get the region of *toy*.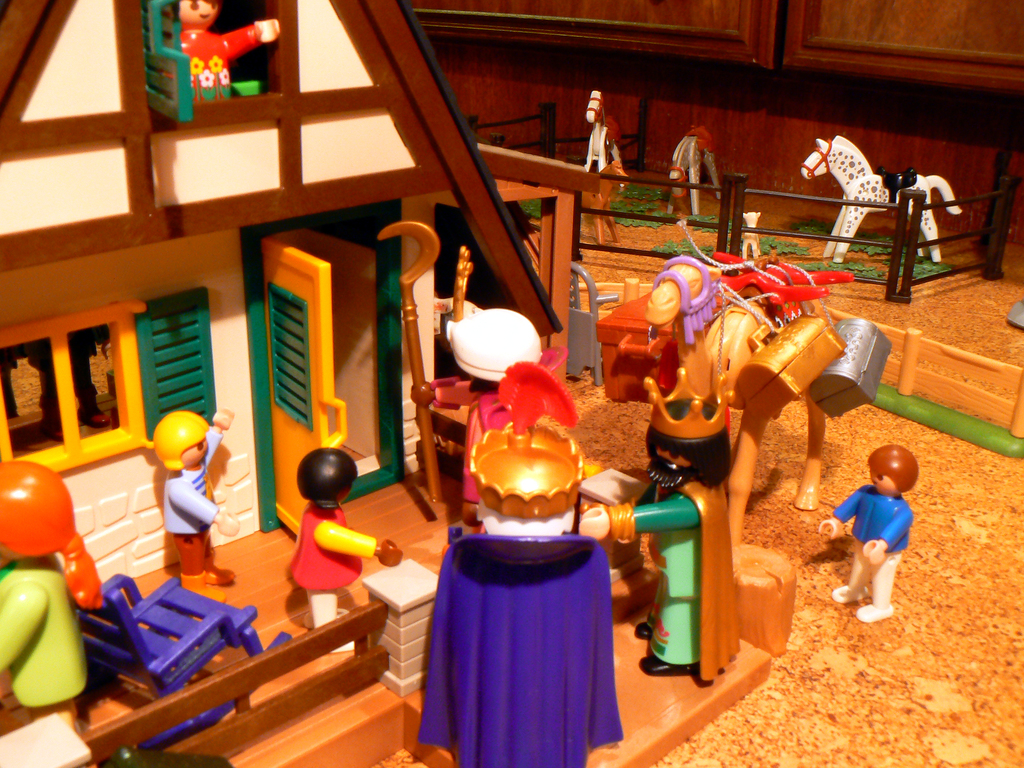
152:413:239:594.
